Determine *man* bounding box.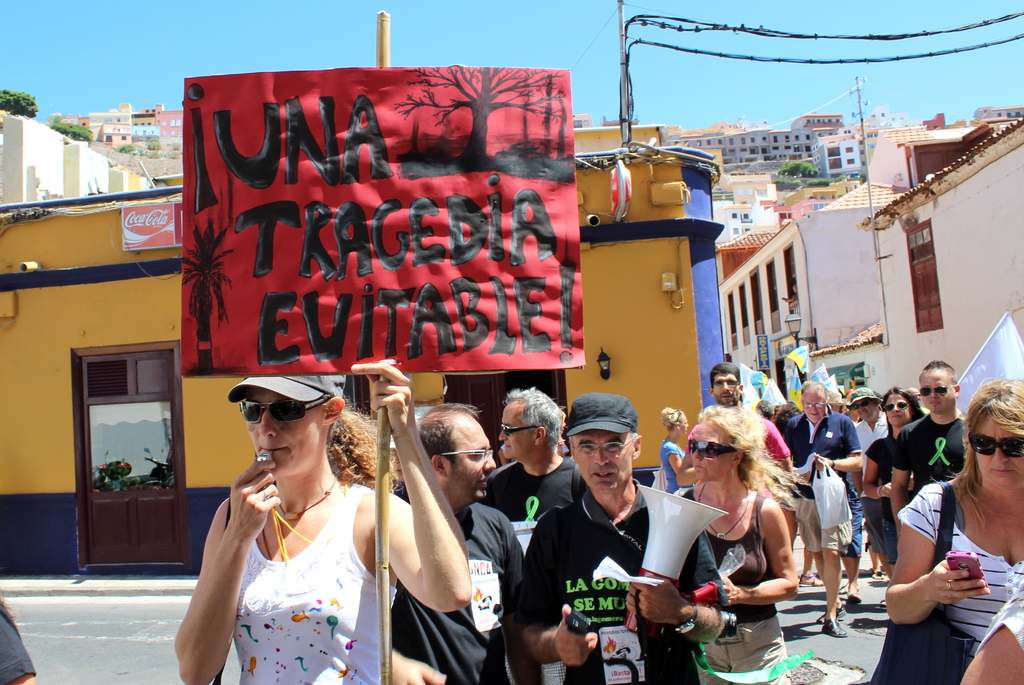
Determined: BBox(890, 360, 965, 534).
